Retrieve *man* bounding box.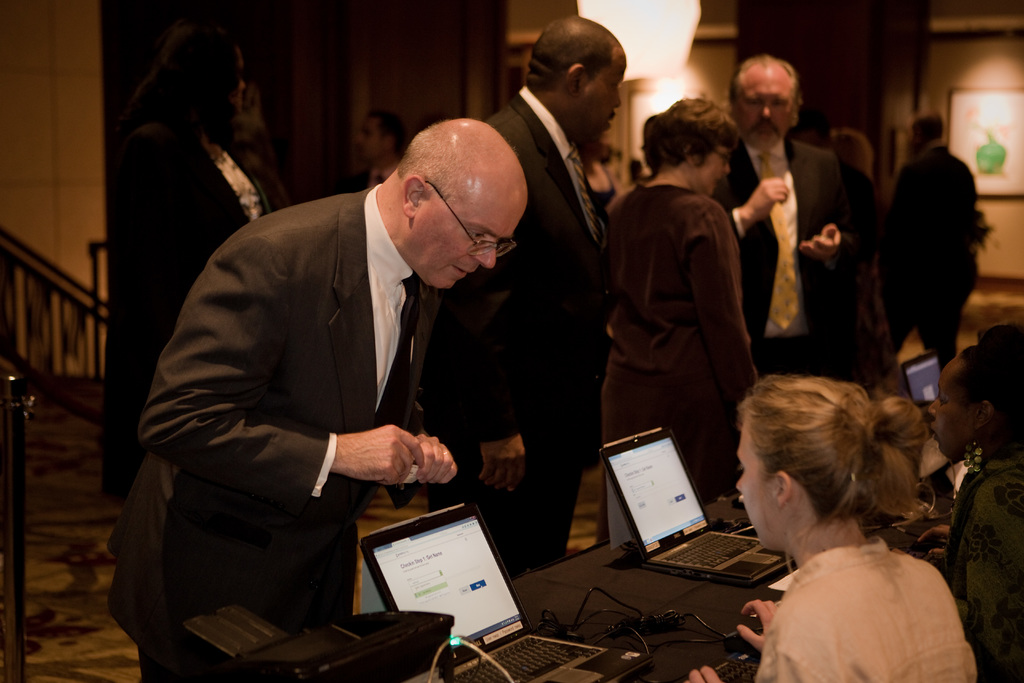
Bounding box: left=95, top=27, right=291, bottom=514.
